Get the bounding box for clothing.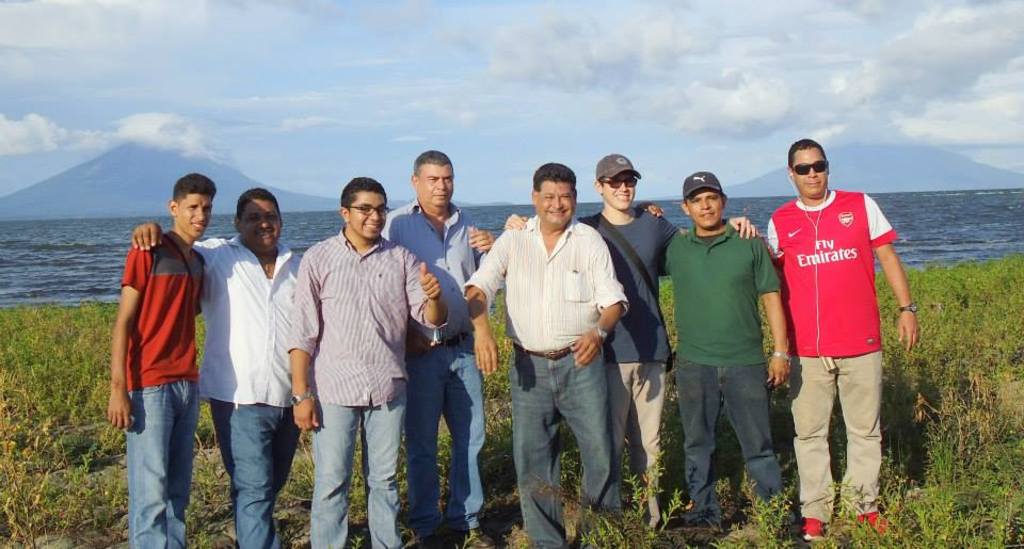
locate(289, 224, 451, 548).
